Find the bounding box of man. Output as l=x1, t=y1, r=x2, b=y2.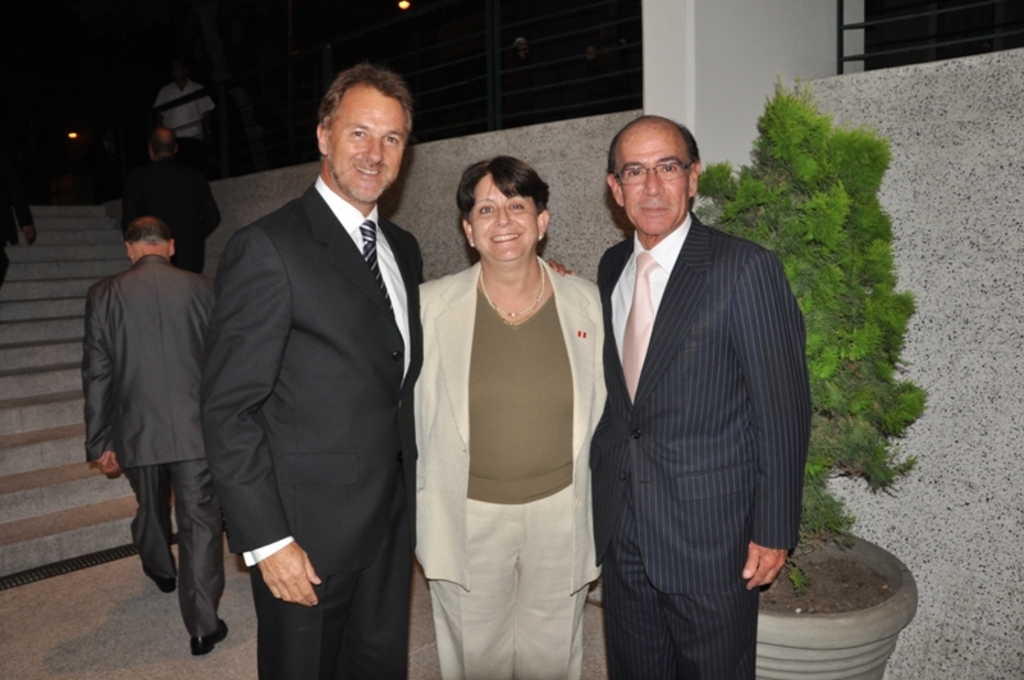
l=69, t=179, r=236, b=644.
